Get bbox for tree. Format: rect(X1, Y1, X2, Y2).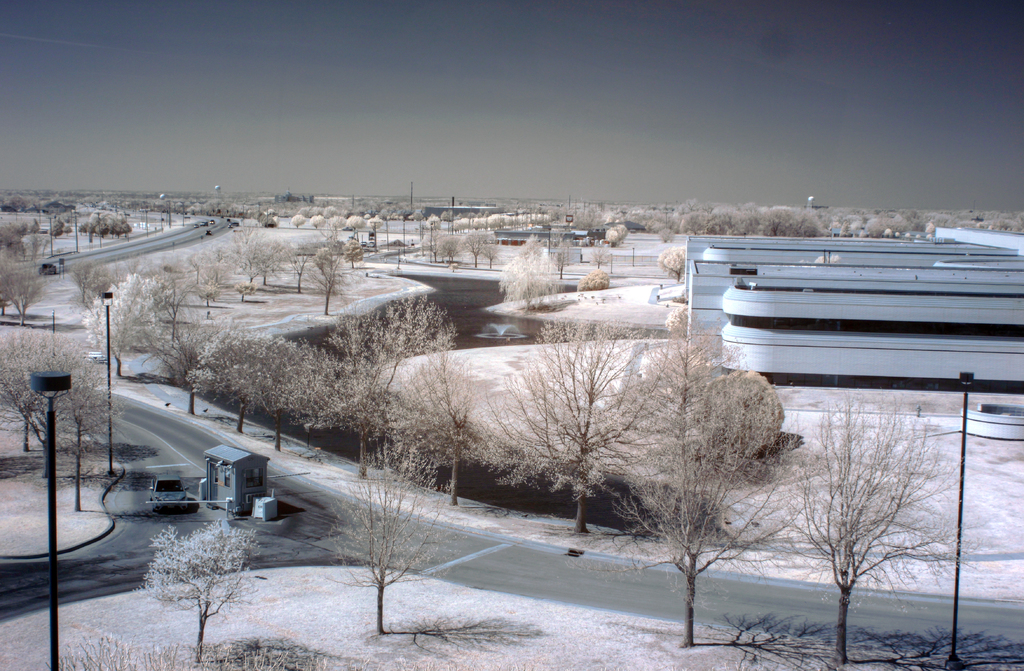
rect(252, 336, 325, 451).
